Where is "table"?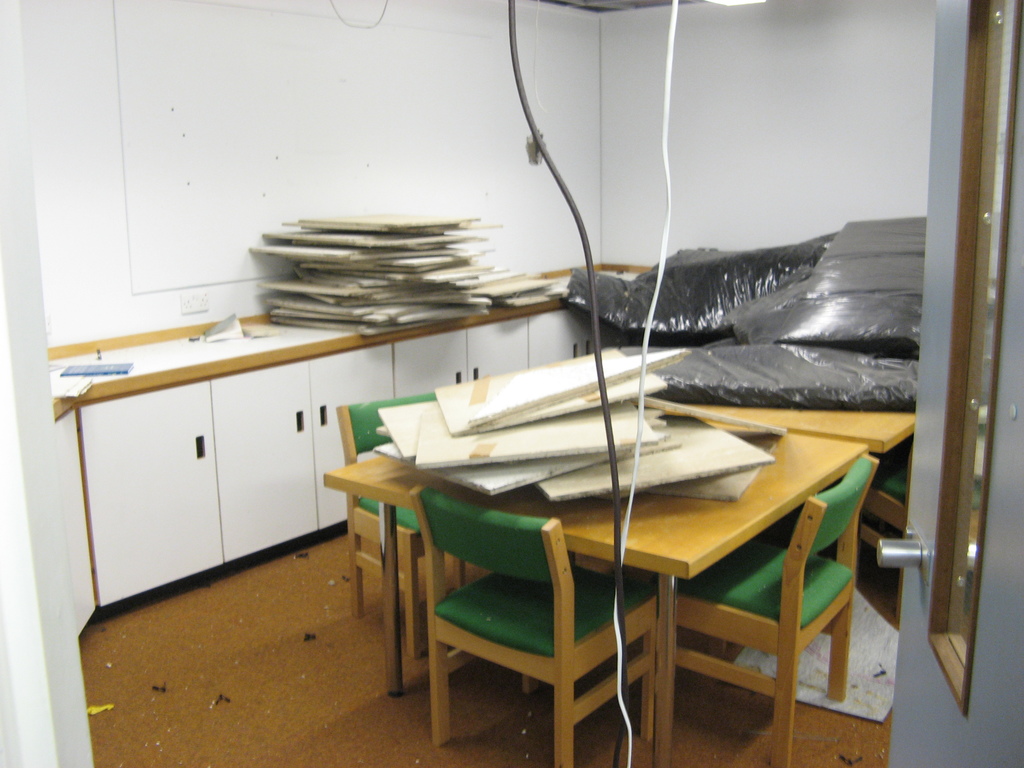
left=333, top=394, right=900, bottom=743.
